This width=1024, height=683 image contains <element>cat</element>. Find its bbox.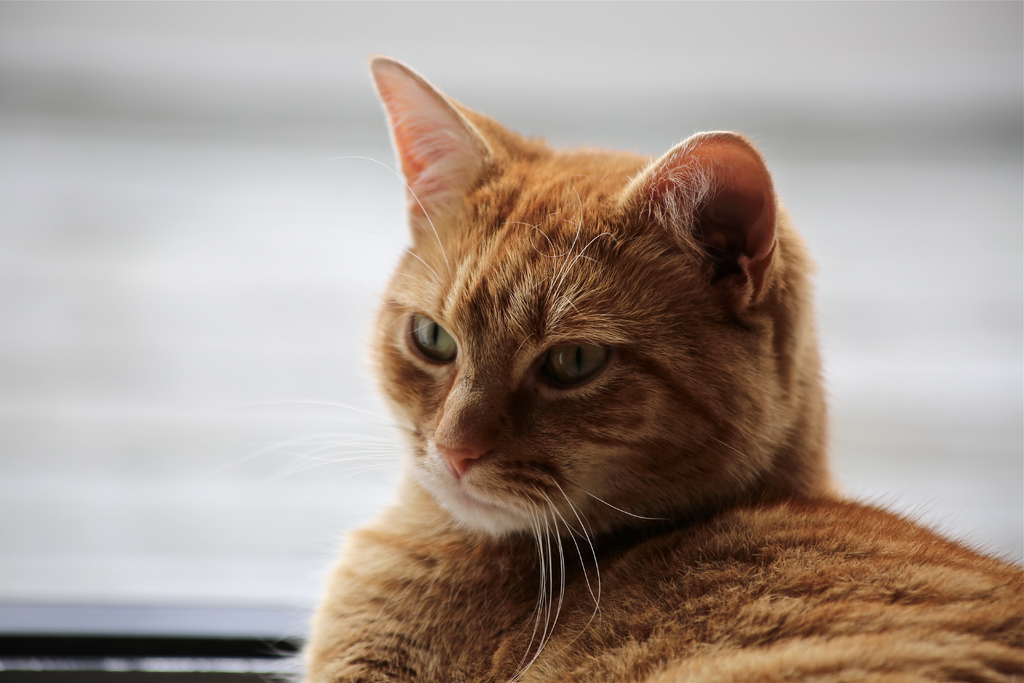
[left=198, top=52, right=1023, bottom=682].
